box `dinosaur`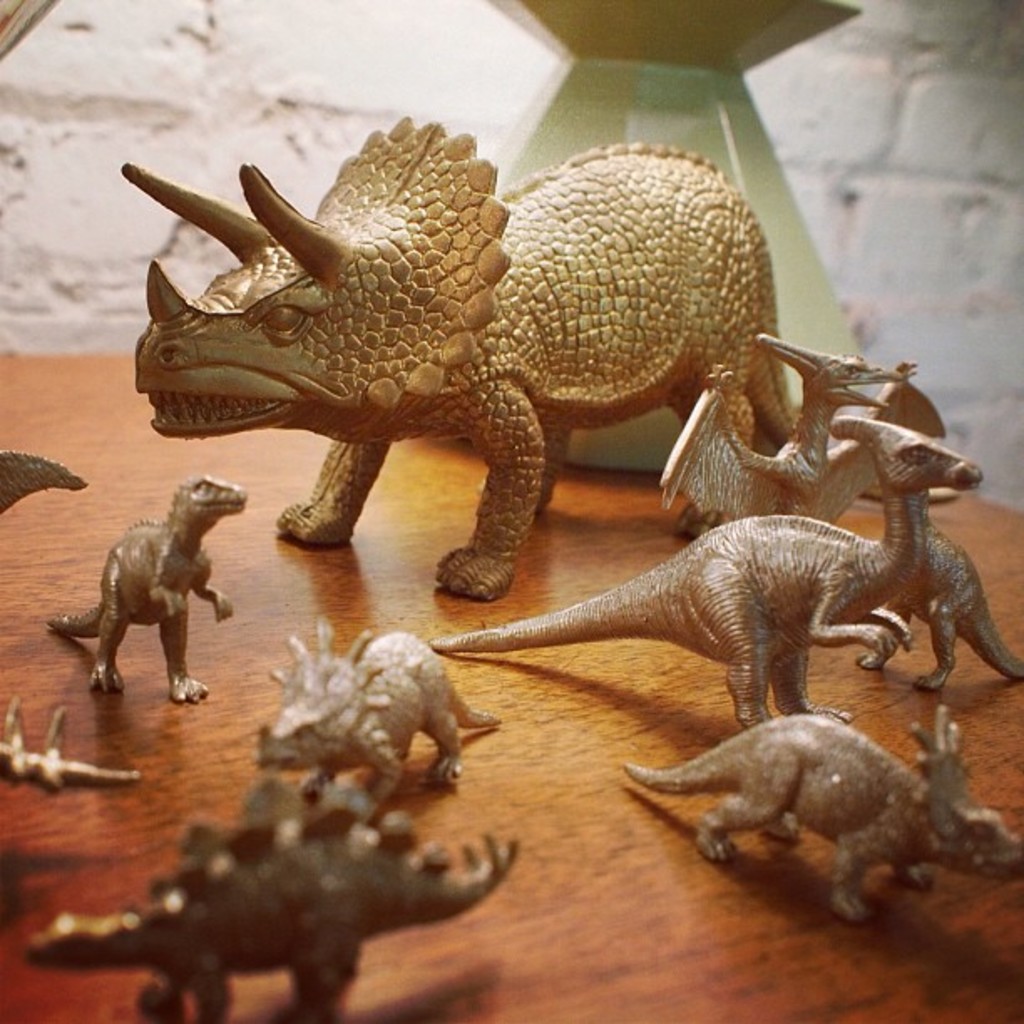
locate(905, 484, 1021, 698)
